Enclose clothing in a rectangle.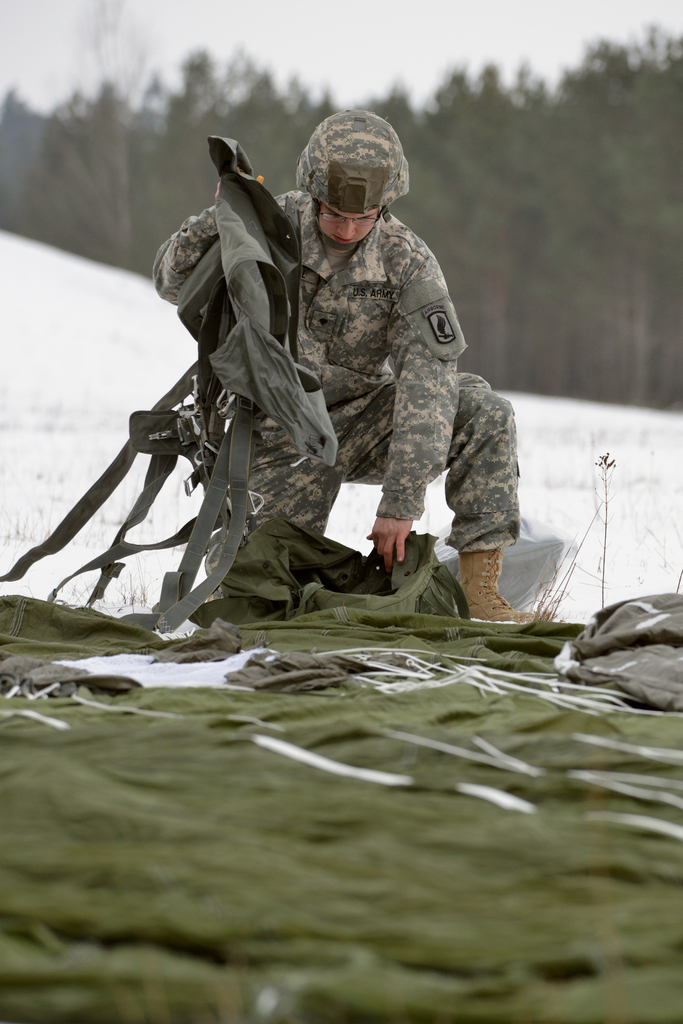
[145, 183, 529, 591].
